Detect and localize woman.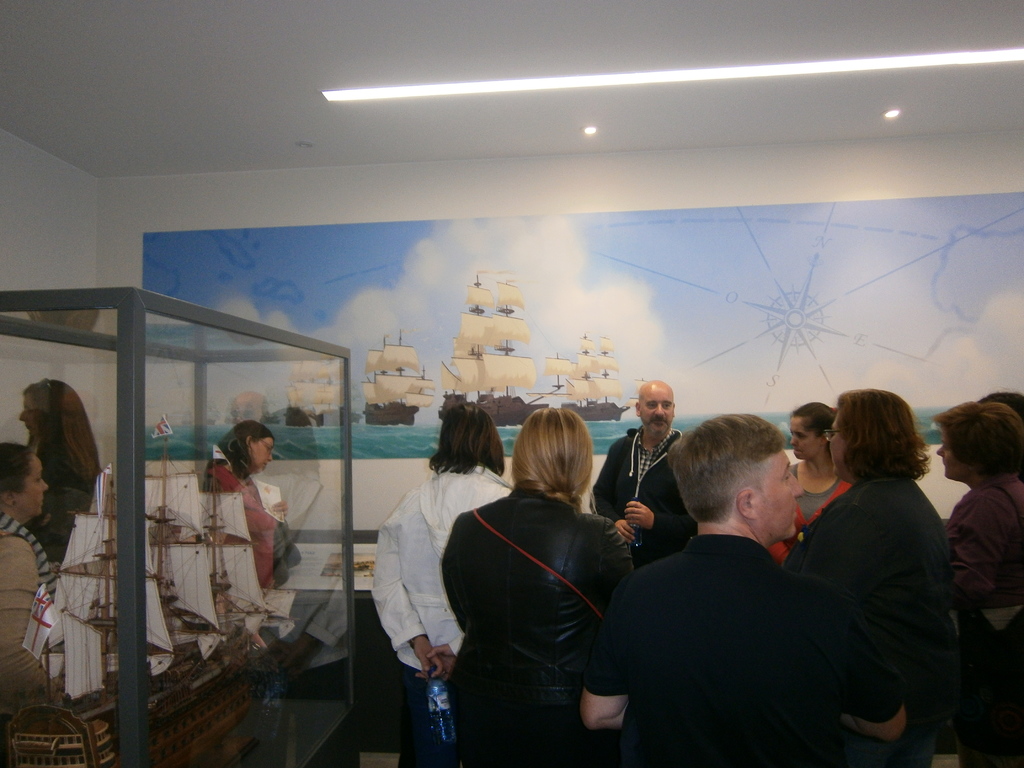
Localized at x1=431, y1=396, x2=635, y2=765.
